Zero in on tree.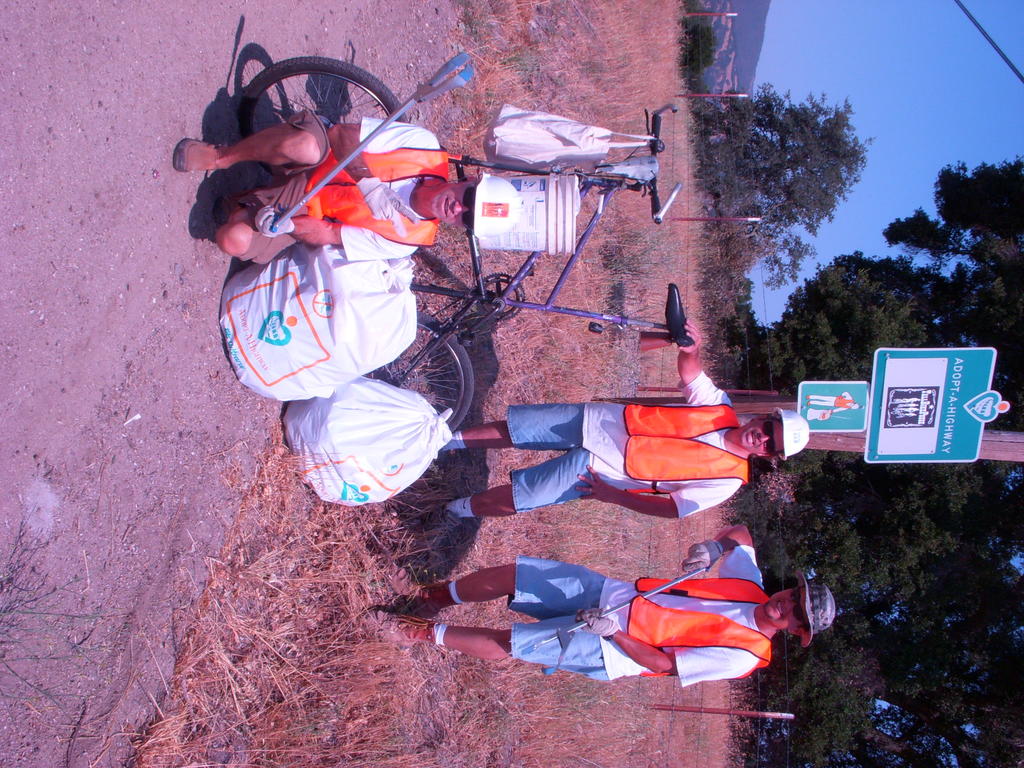
Zeroed in: [694,81,885,289].
